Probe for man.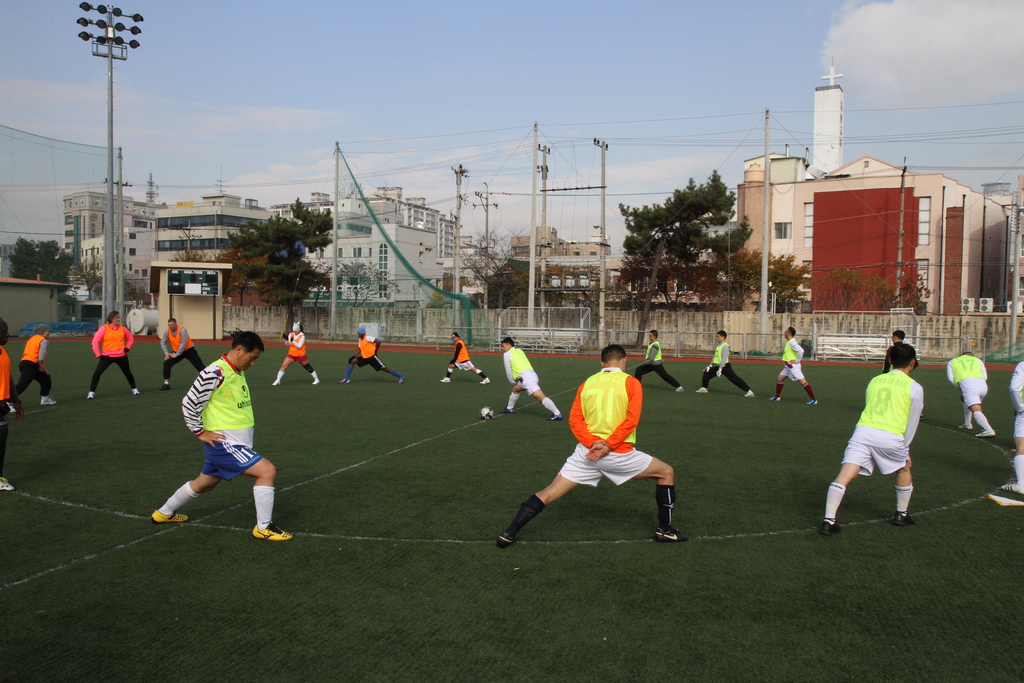
Probe result: (x1=152, y1=331, x2=292, y2=541).
